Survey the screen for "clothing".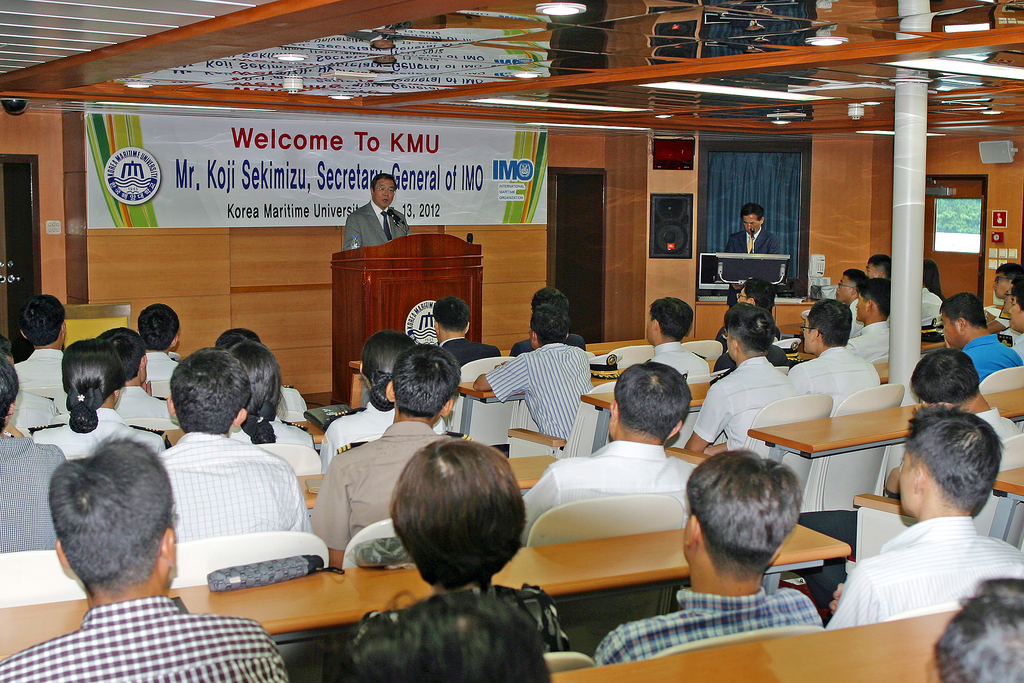
Survey found: 0, 433, 64, 551.
